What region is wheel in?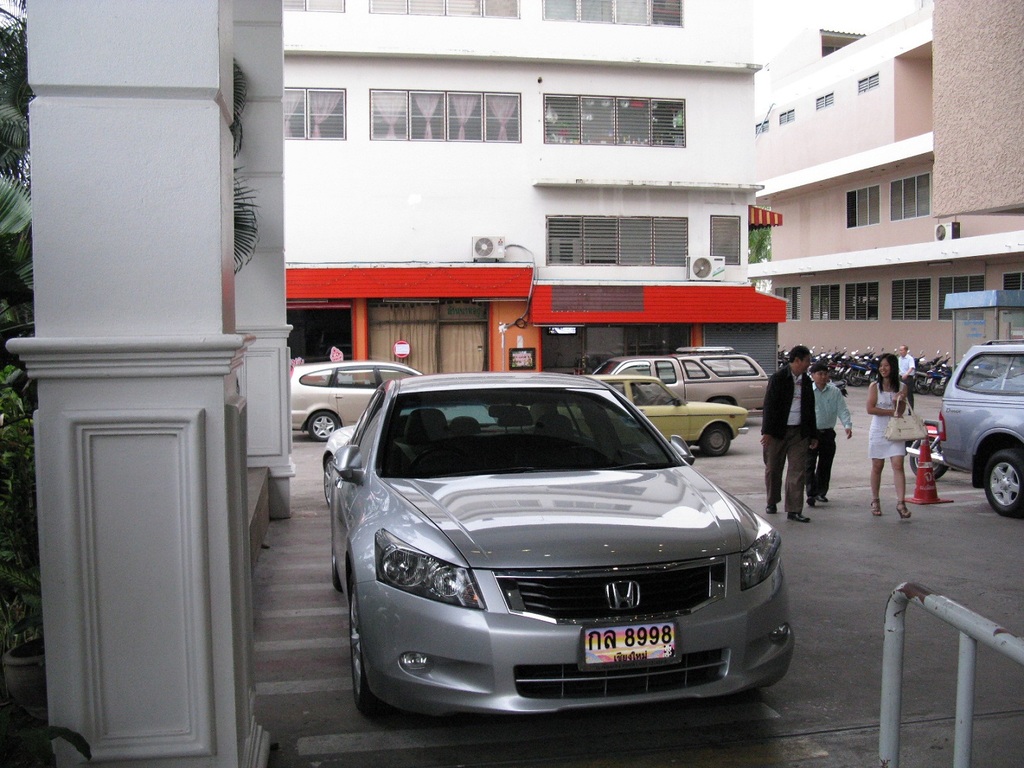
<box>911,438,949,476</box>.
